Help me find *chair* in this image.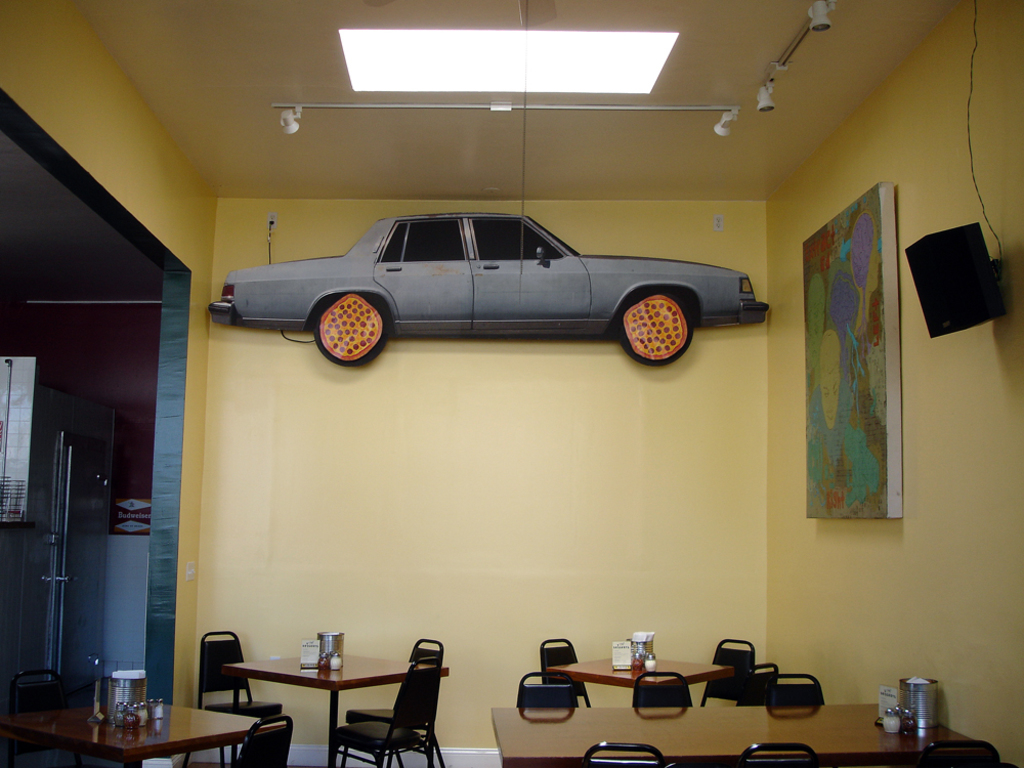
Found it: 346 636 450 767.
